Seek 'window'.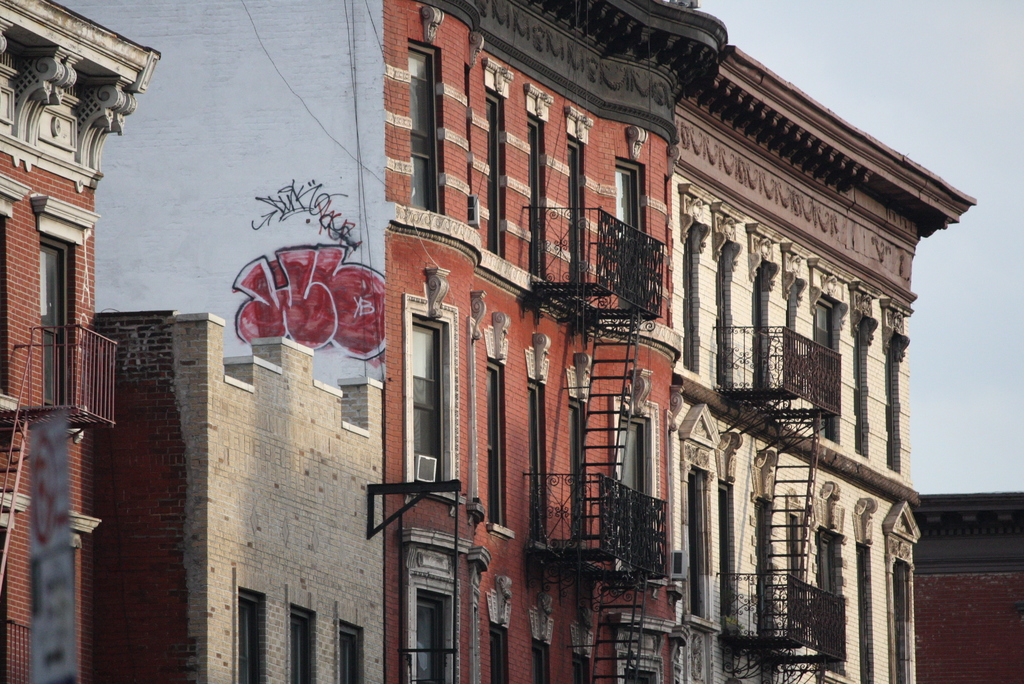
[395, 252, 457, 526].
